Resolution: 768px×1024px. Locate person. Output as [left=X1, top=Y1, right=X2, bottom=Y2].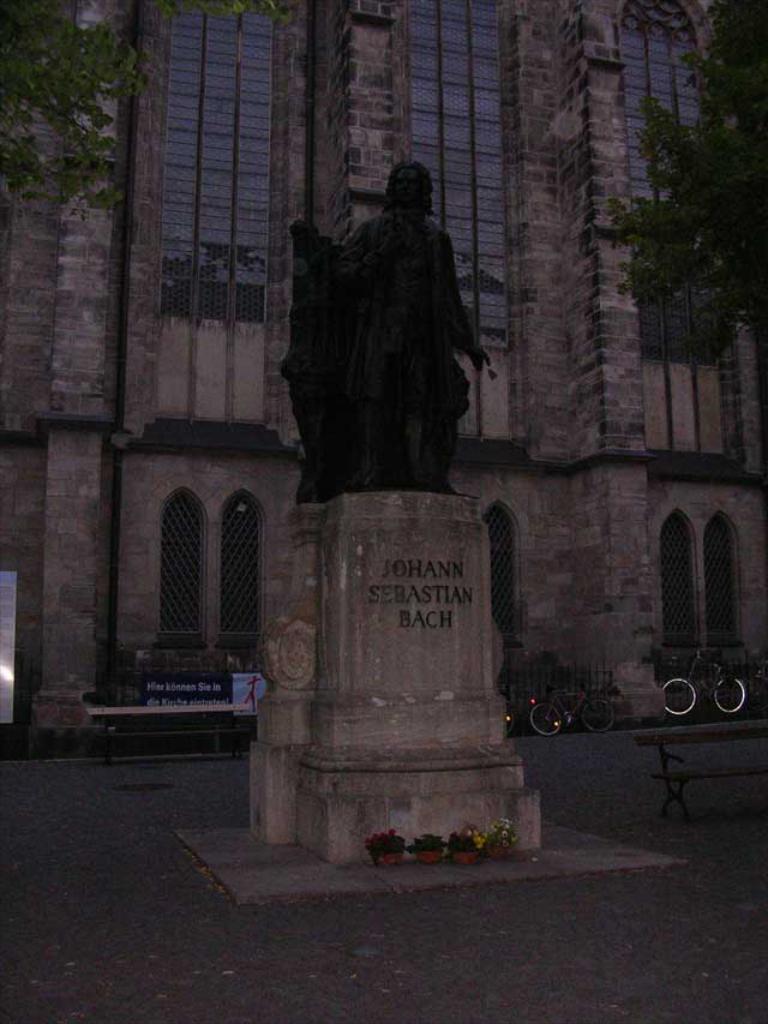
[left=290, top=134, right=509, bottom=522].
